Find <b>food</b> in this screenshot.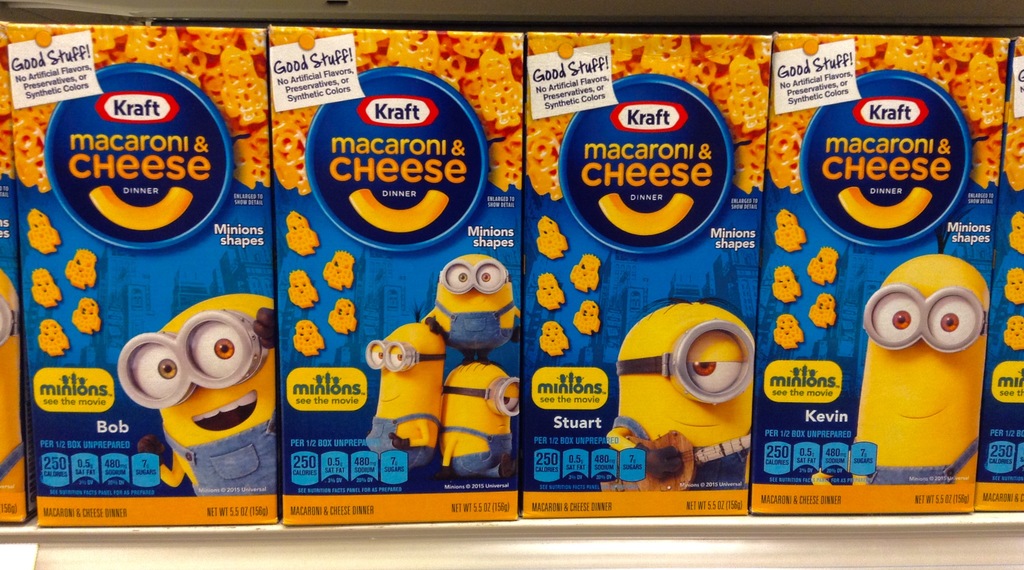
The bounding box for <b>food</b> is locate(294, 318, 324, 356).
